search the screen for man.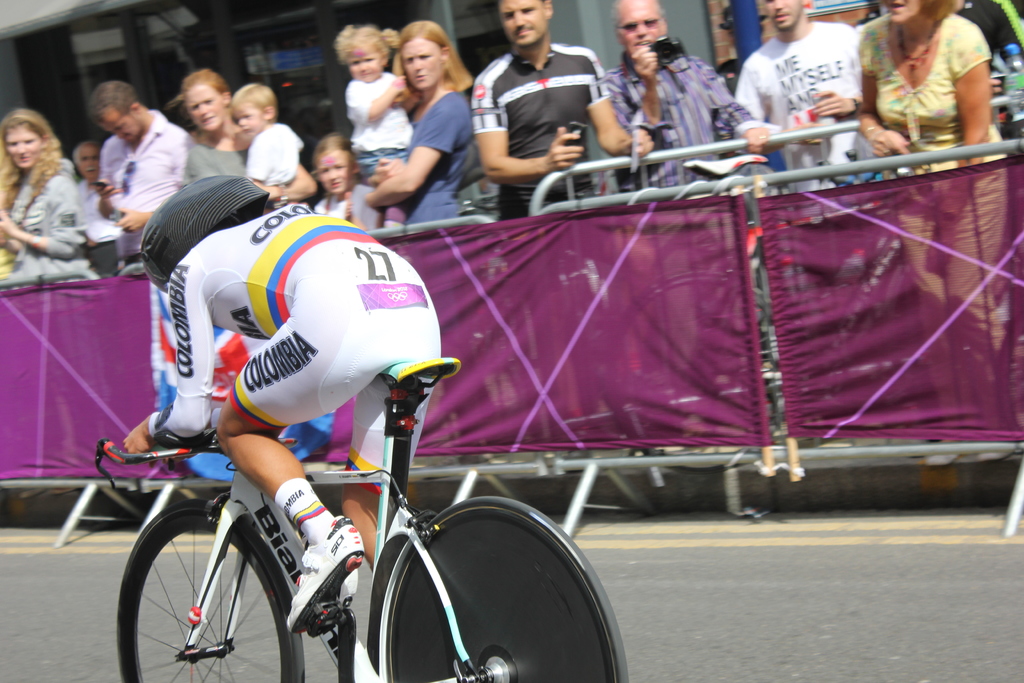
Found at bbox(68, 143, 125, 249).
